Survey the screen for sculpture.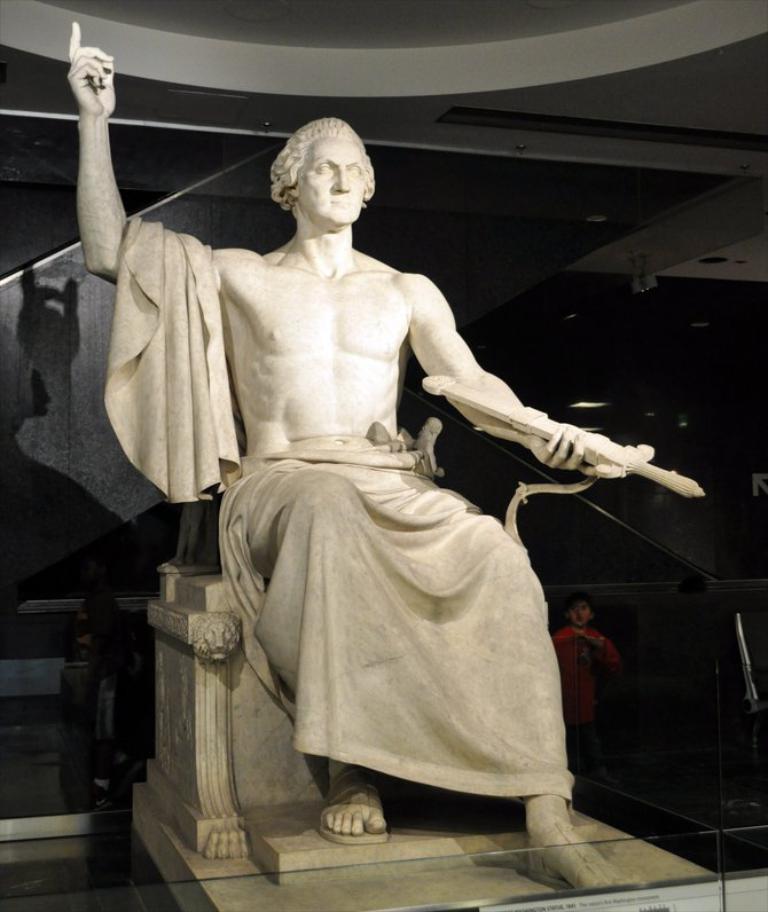
Survey found: bbox(132, 120, 650, 898).
